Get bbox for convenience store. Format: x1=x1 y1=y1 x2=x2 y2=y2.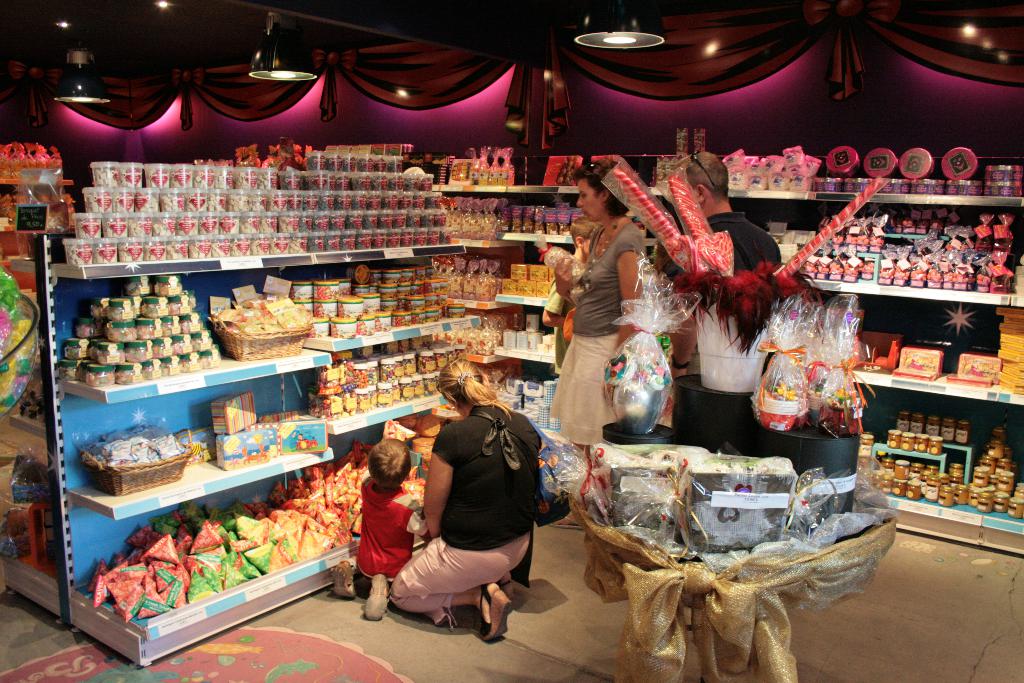
x1=0 y1=0 x2=1023 y2=682.
